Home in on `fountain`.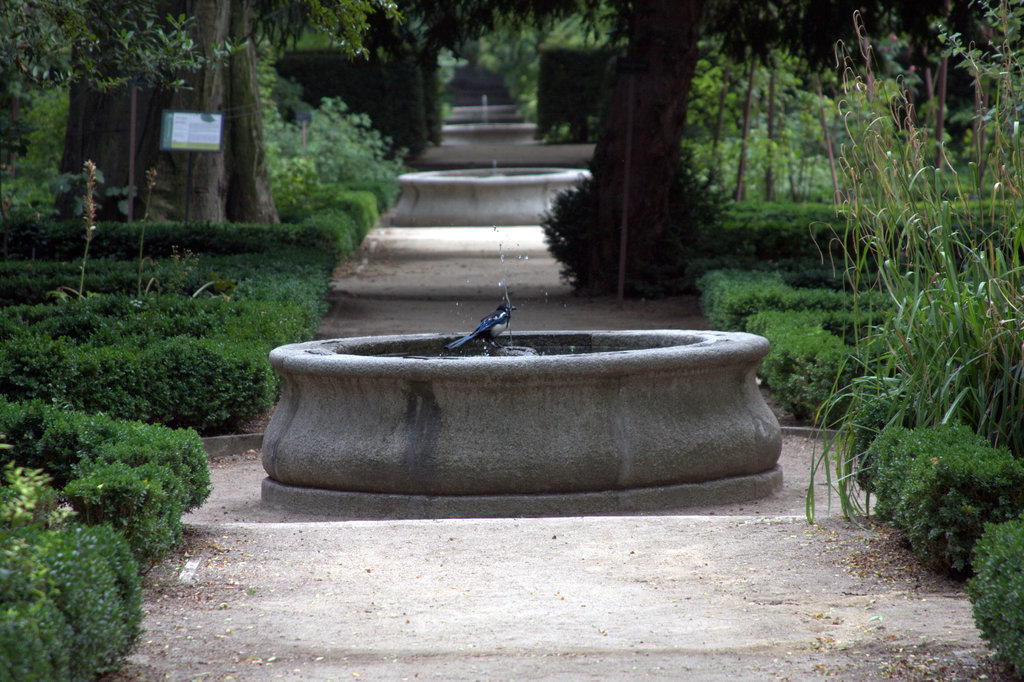
Homed in at Rect(212, 216, 839, 545).
